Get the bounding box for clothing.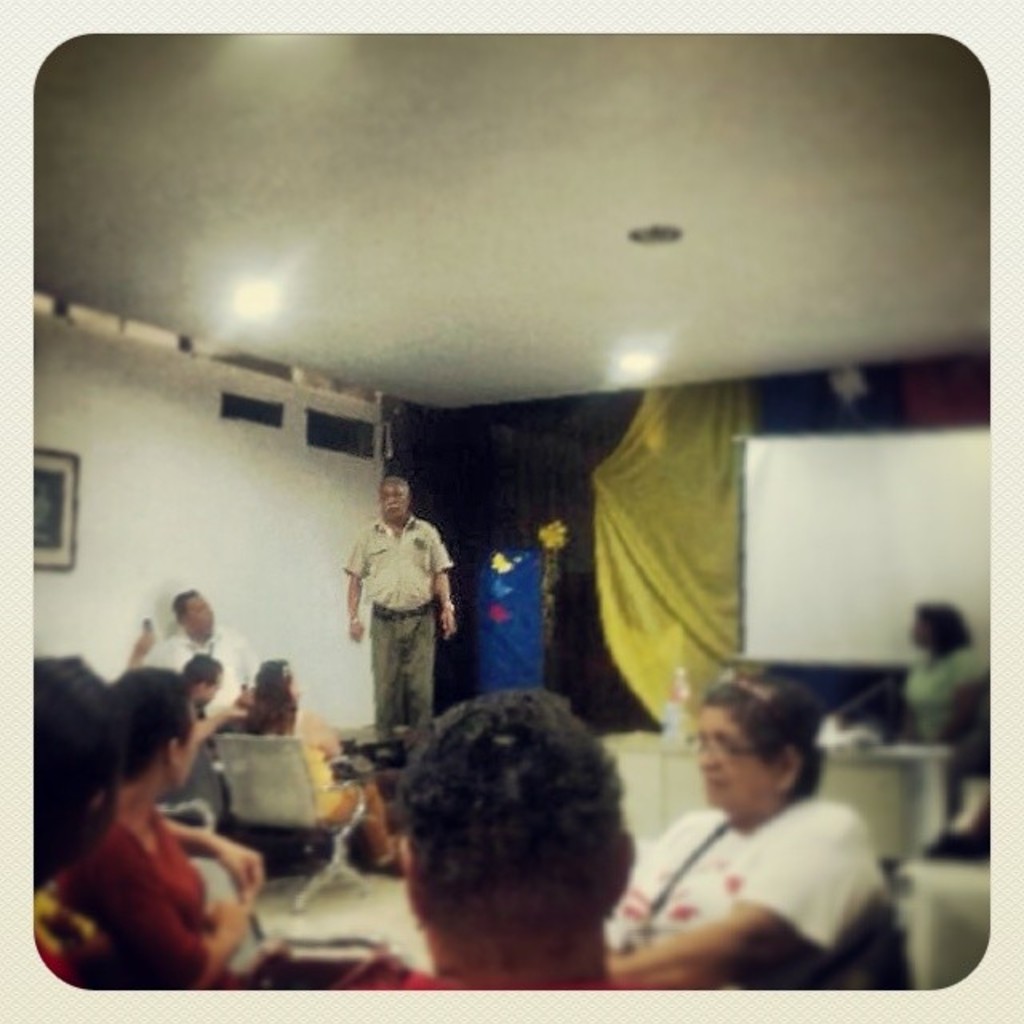
334/501/450/736.
